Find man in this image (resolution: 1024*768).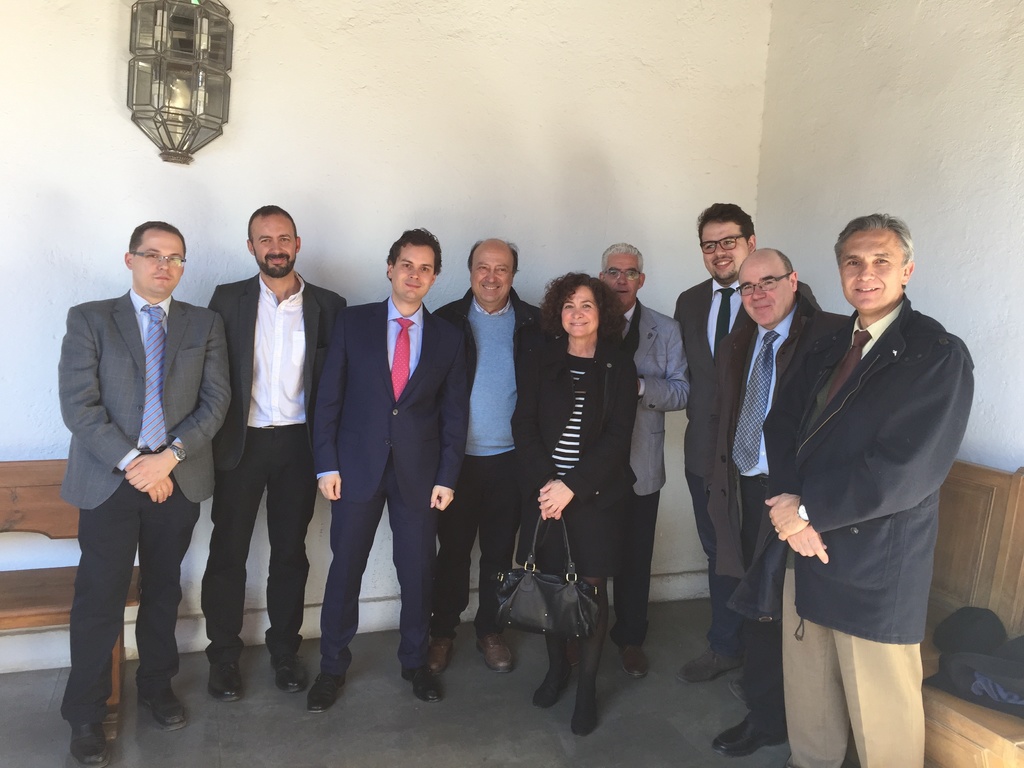
bbox=(710, 245, 853, 758).
